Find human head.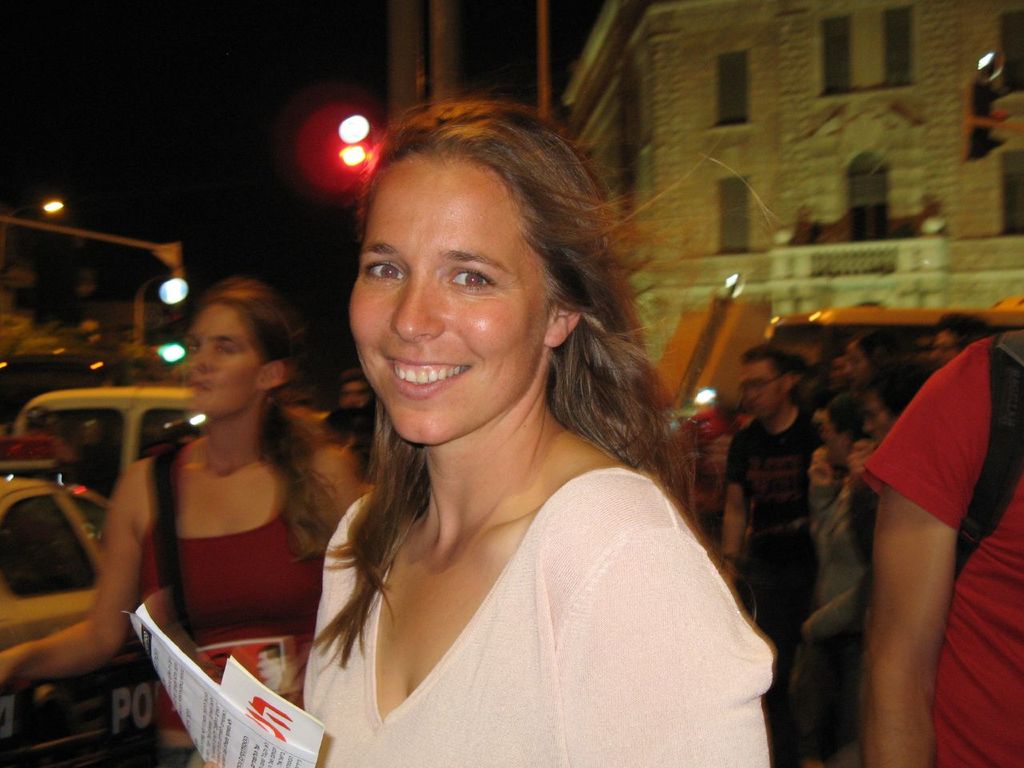
[819, 390, 865, 466].
